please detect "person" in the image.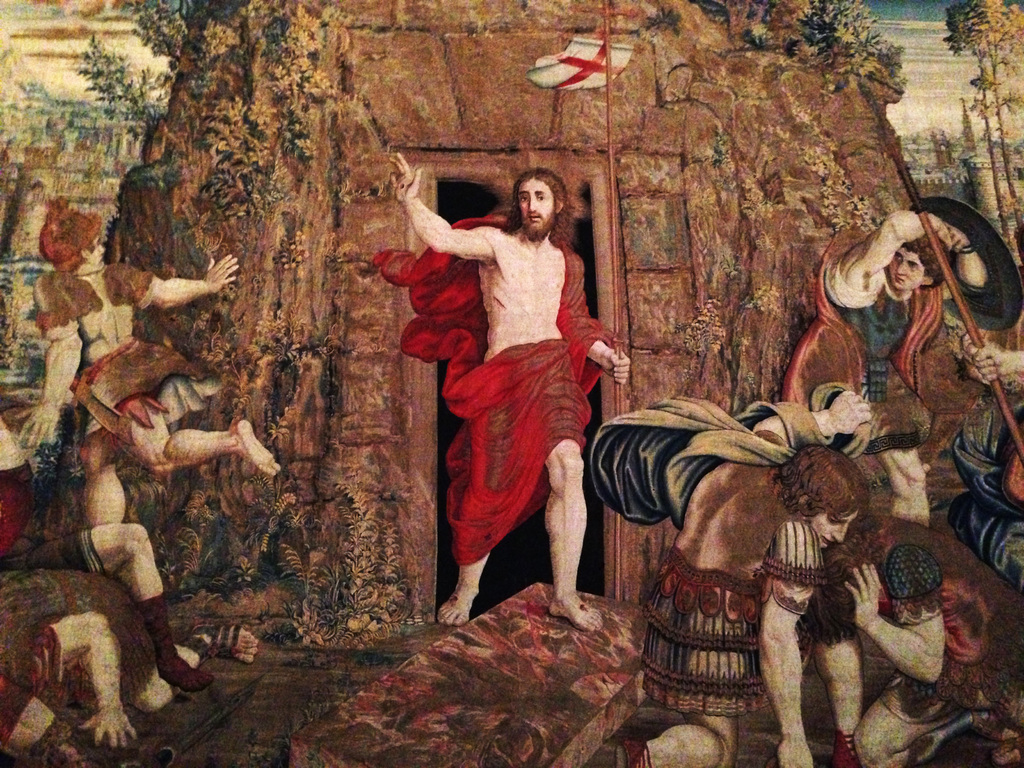
left=789, top=211, right=981, bottom=531.
